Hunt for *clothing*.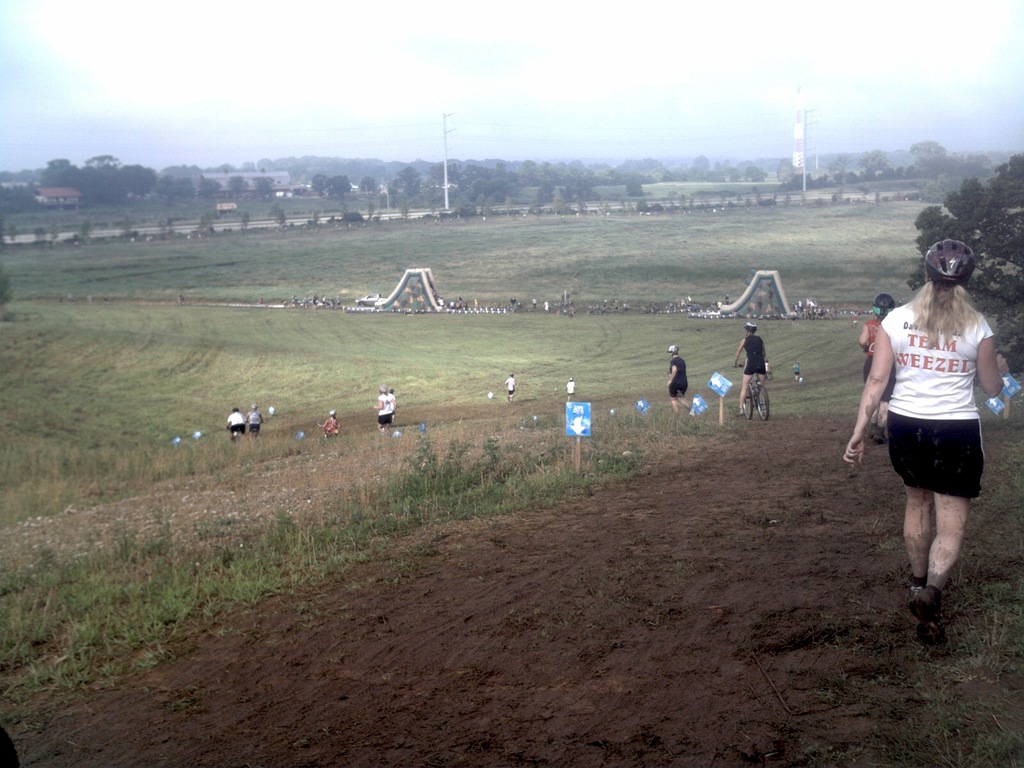
Hunted down at <box>743,336,768,378</box>.
